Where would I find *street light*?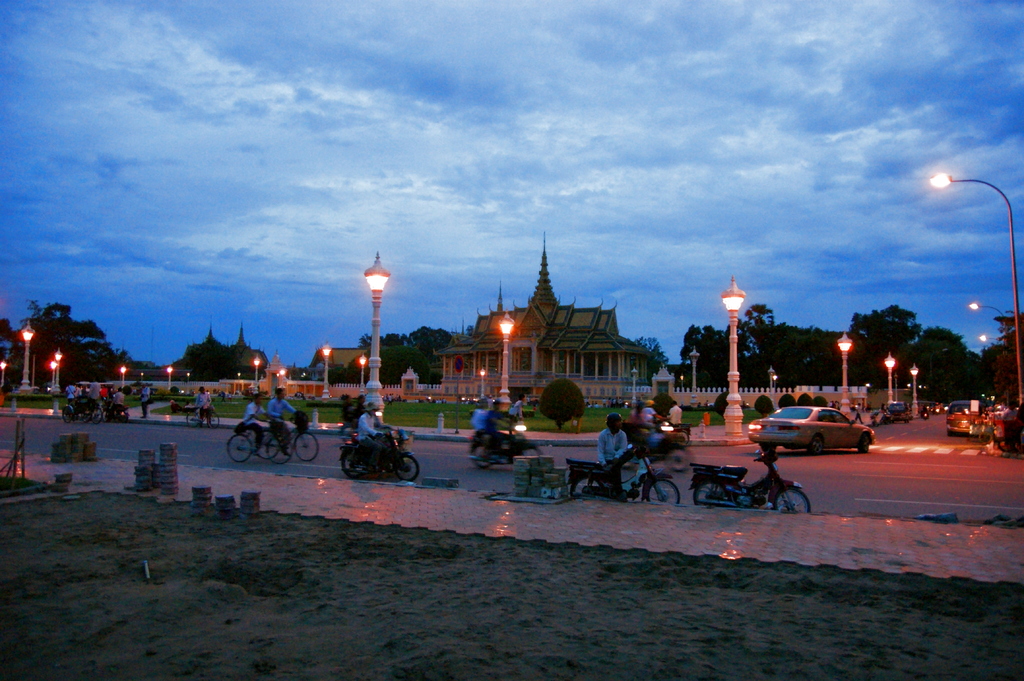
At bbox=(977, 330, 1009, 348).
